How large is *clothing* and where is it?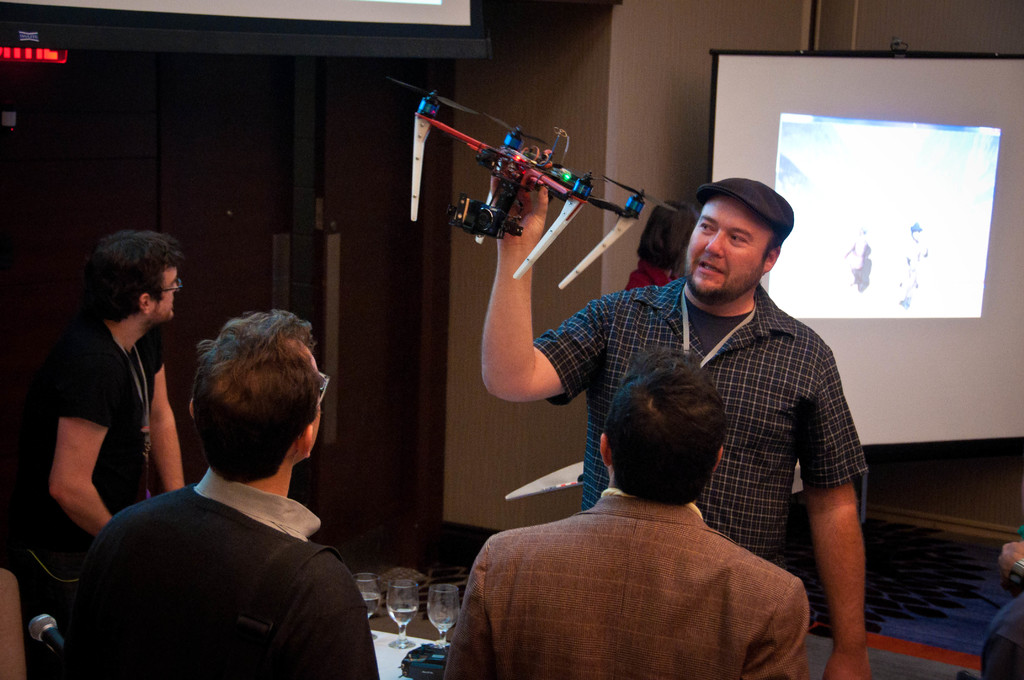
Bounding box: 441,489,804,679.
